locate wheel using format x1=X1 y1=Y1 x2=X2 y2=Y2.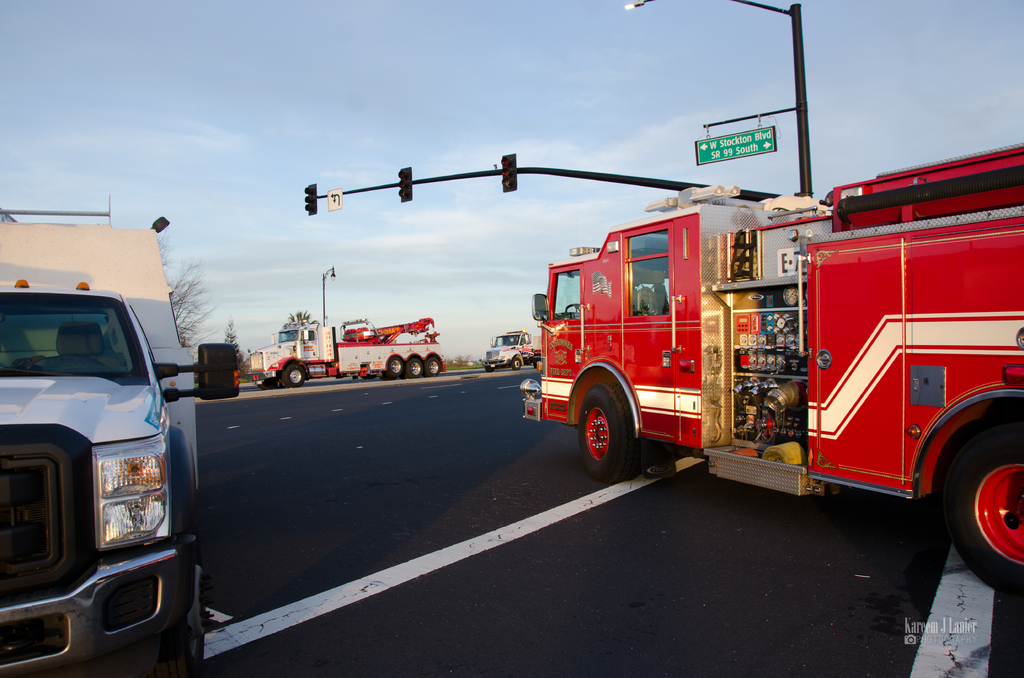
x1=580 y1=382 x2=636 y2=481.
